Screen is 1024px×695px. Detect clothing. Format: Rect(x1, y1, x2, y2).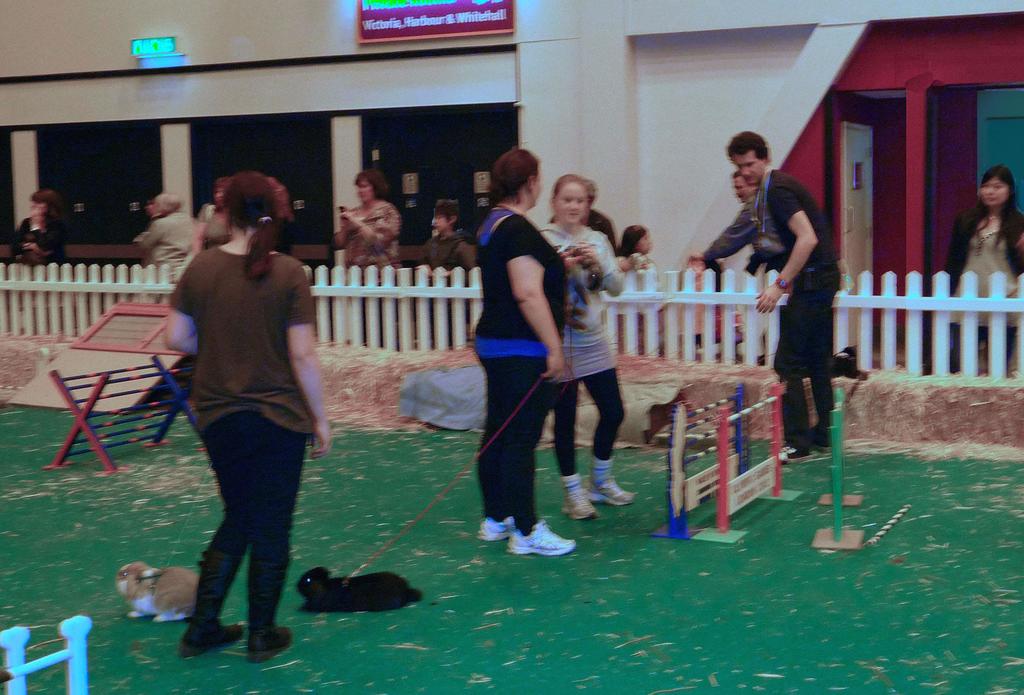
Rect(474, 188, 555, 528).
